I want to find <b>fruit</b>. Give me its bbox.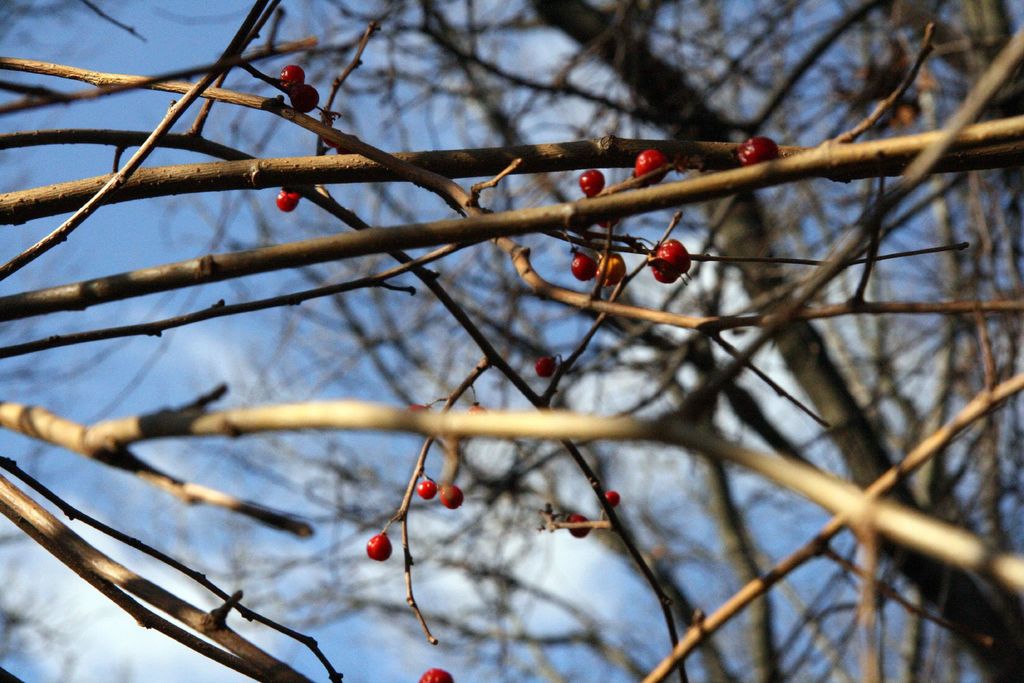
{"x1": 275, "y1": 185, "x2": 305, "y2": 212}.
